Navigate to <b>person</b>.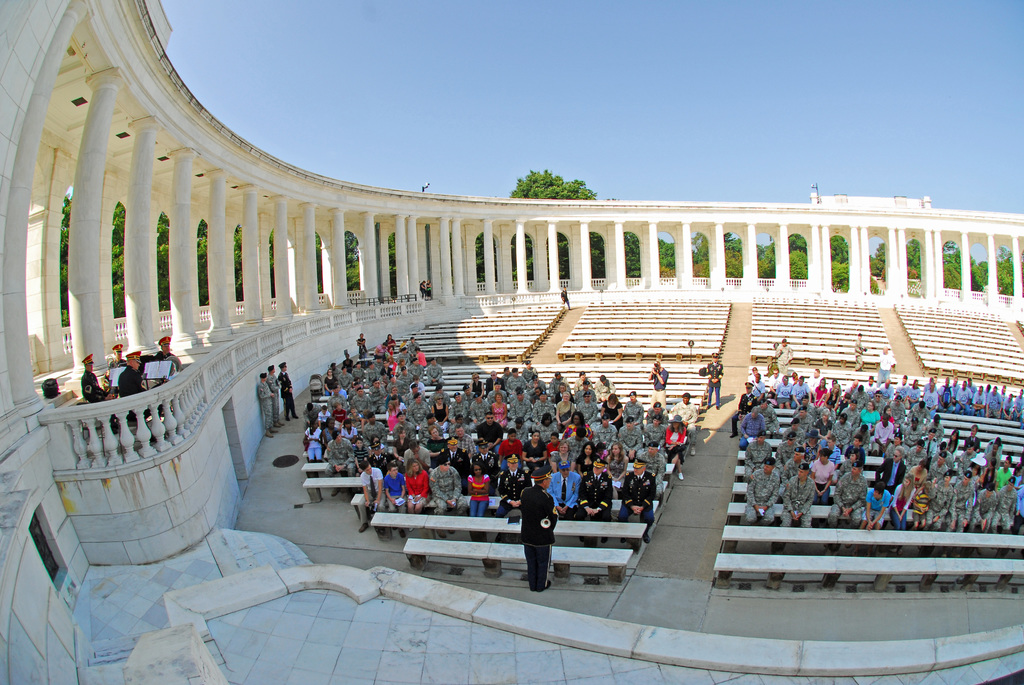
Navigation target: (left=646, top=358, right=669, bottom=405).
